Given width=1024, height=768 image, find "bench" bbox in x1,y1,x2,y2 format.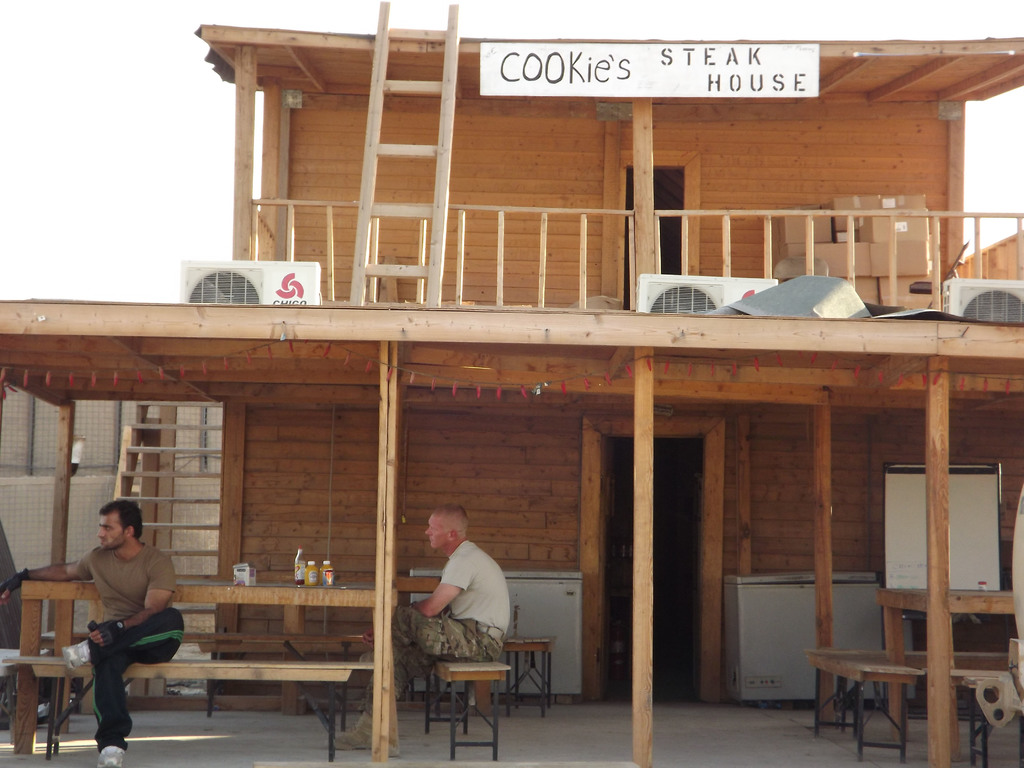
805,650,924,763.
